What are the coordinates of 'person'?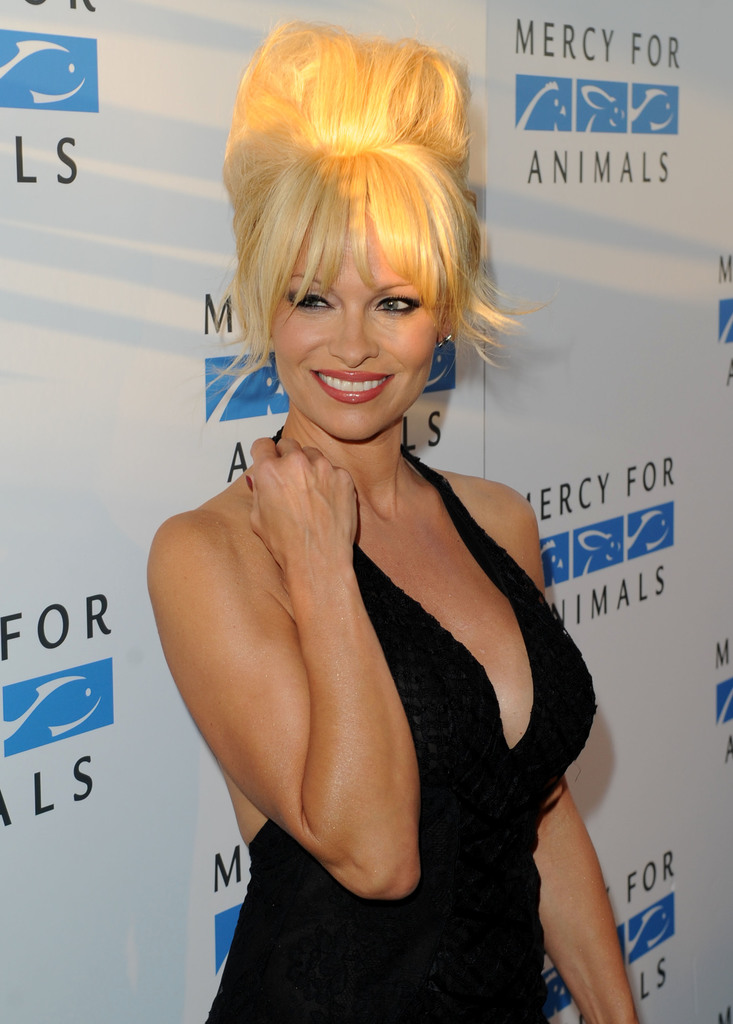
left=136, top=43, right=611, bottom=1000.
